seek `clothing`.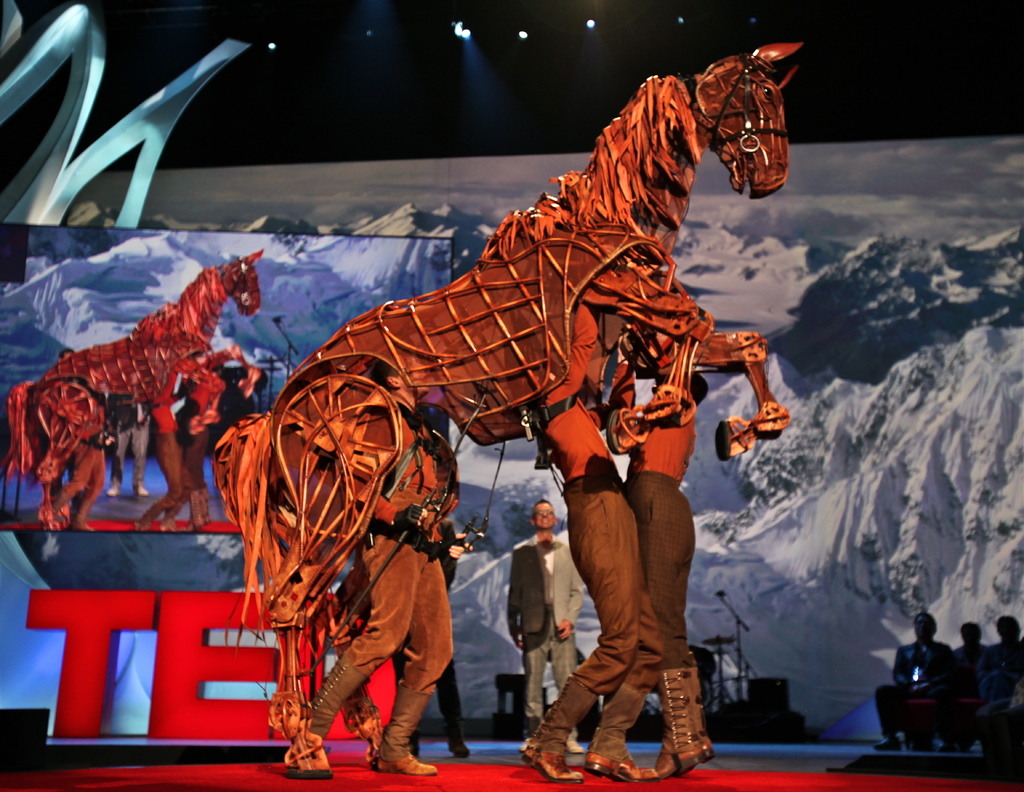
54:433:104:499.
